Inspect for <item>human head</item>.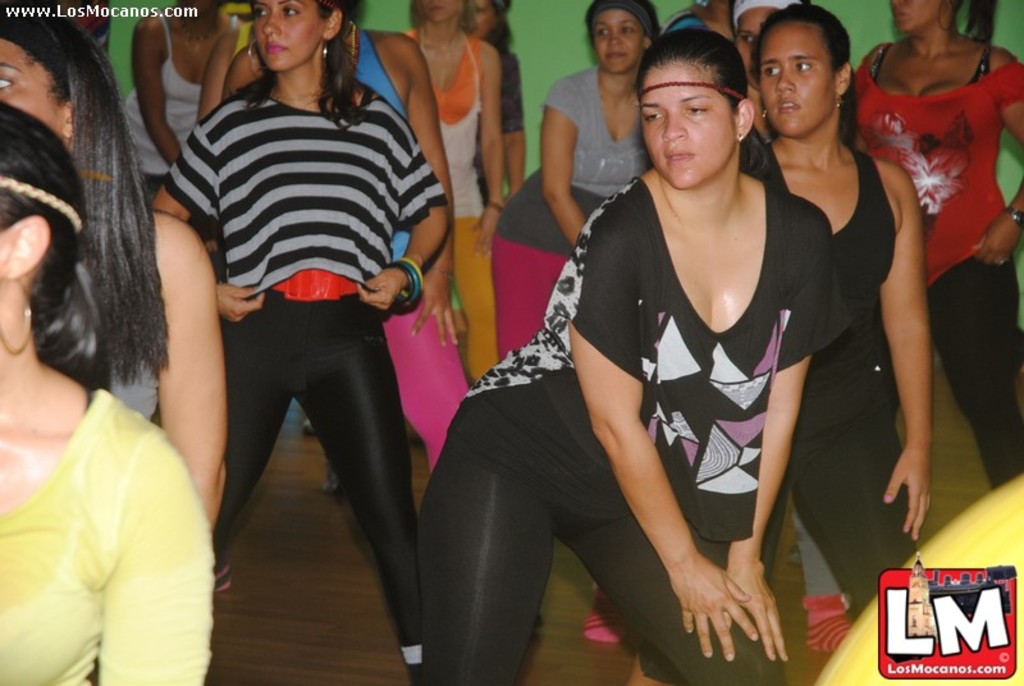
Inspection: [left=466, top=0, right=509, bottom=40].
